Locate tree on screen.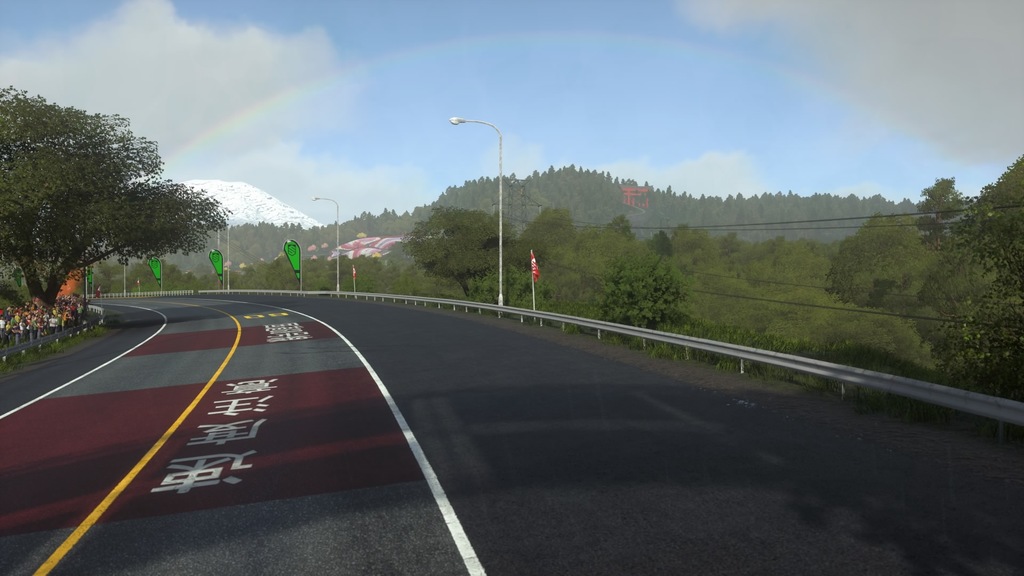
On screen at [x1=642, y1=230, x2=676, y2=269].
